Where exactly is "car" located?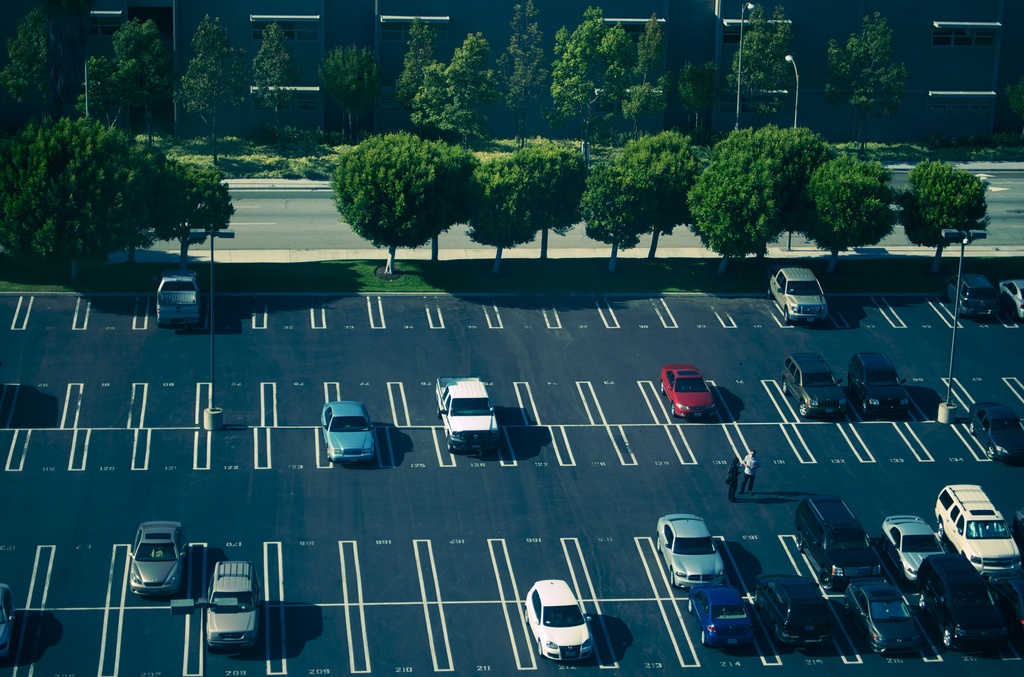
Its bounding box is bbox=[524, 577, 601, 664].
